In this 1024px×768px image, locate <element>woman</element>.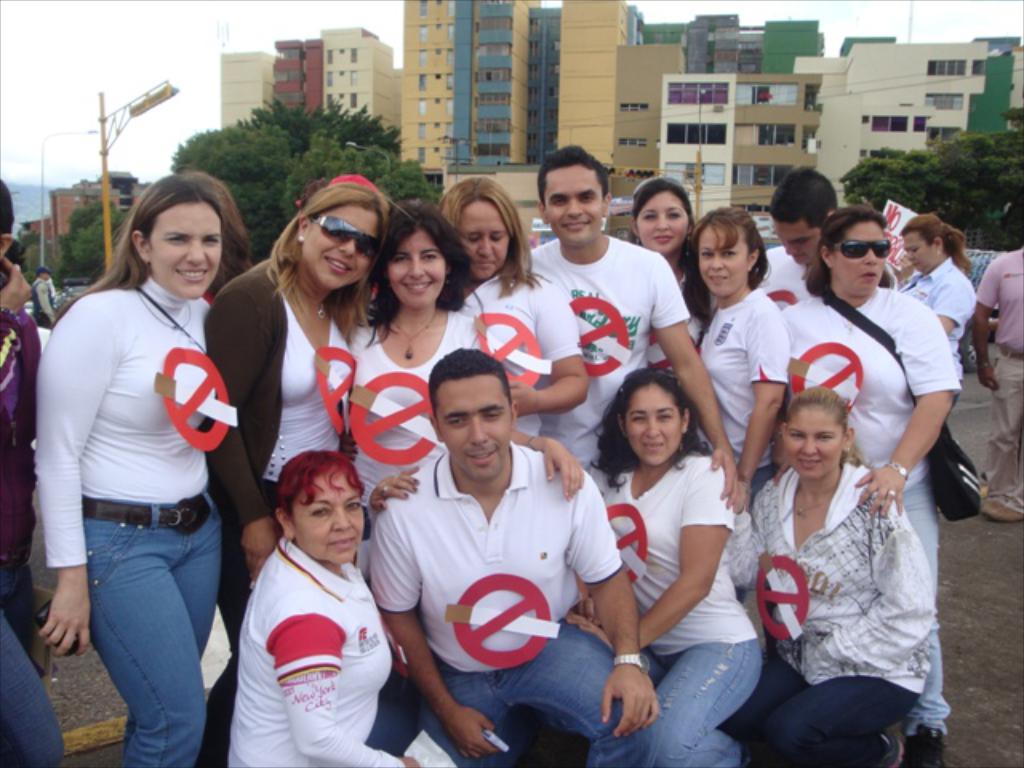
Bounding box: [x1=19, y1=170, x2=253, y2=766].
